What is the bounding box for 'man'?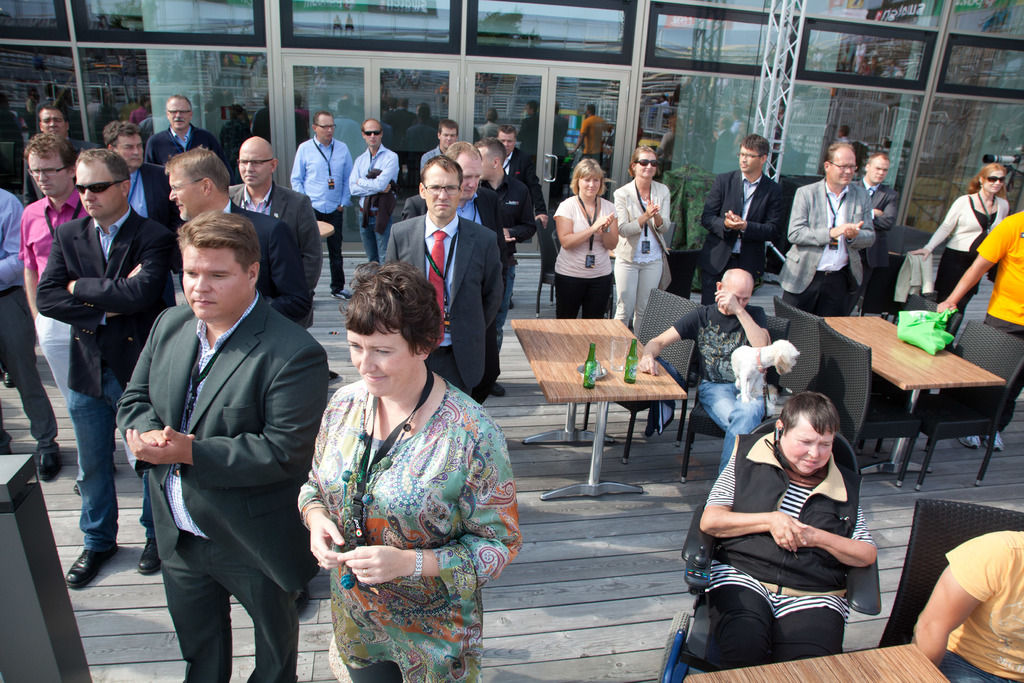
570:104:612:169.
